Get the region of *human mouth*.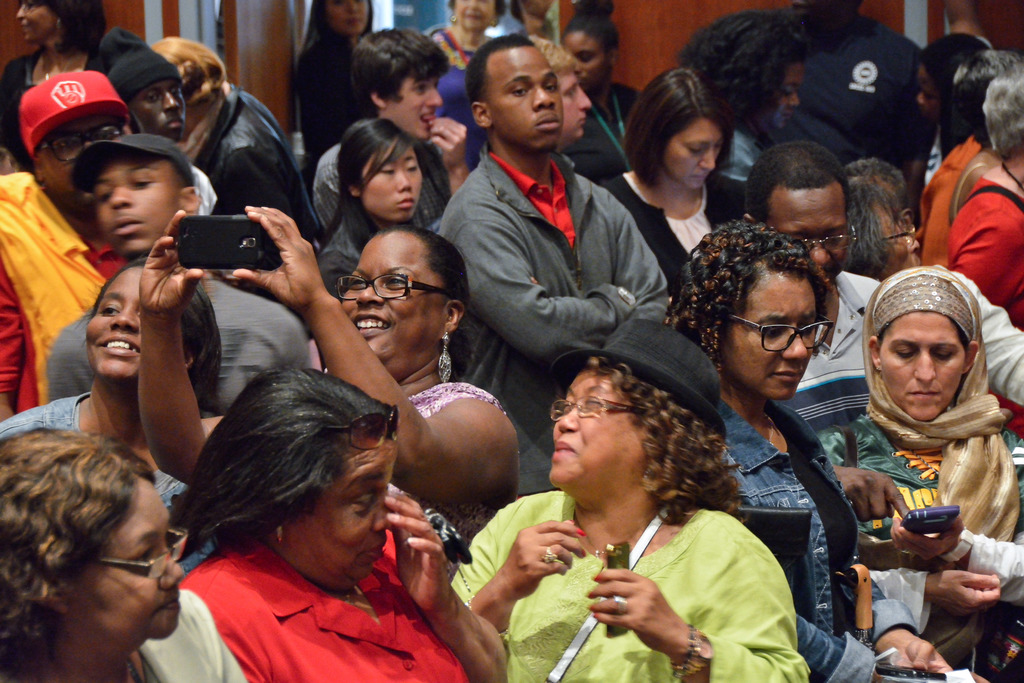
[left=696, top=171, right=702, bottom=188].
